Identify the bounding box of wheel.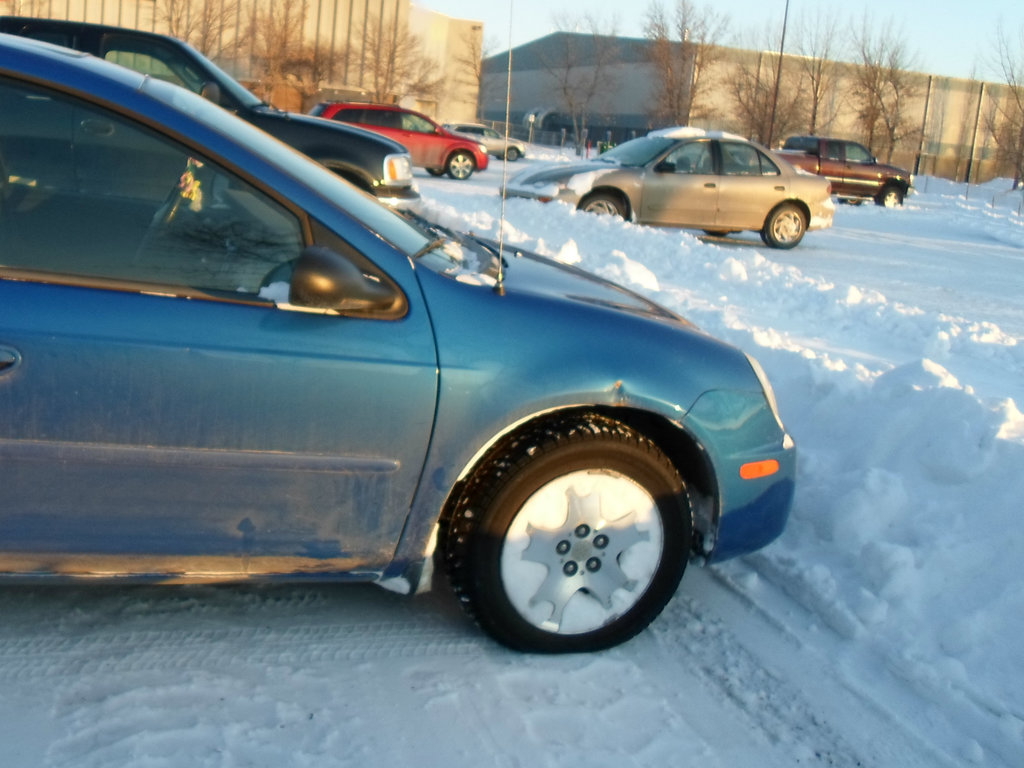
pyautogui.locateOnScreen(436, 423, 703, 662).
